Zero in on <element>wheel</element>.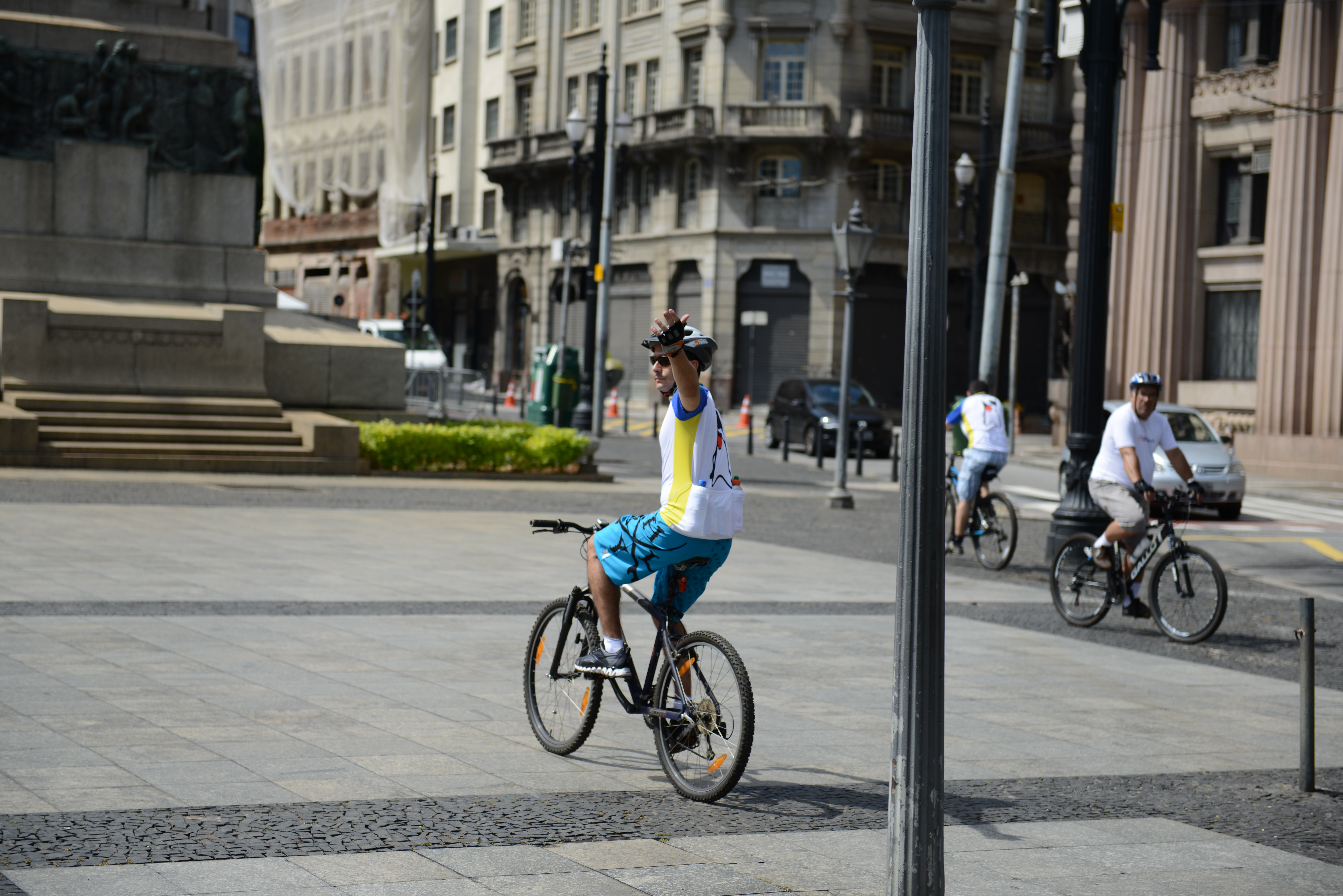
Zeroed in: bbox=[223, 90, 227, 95].
